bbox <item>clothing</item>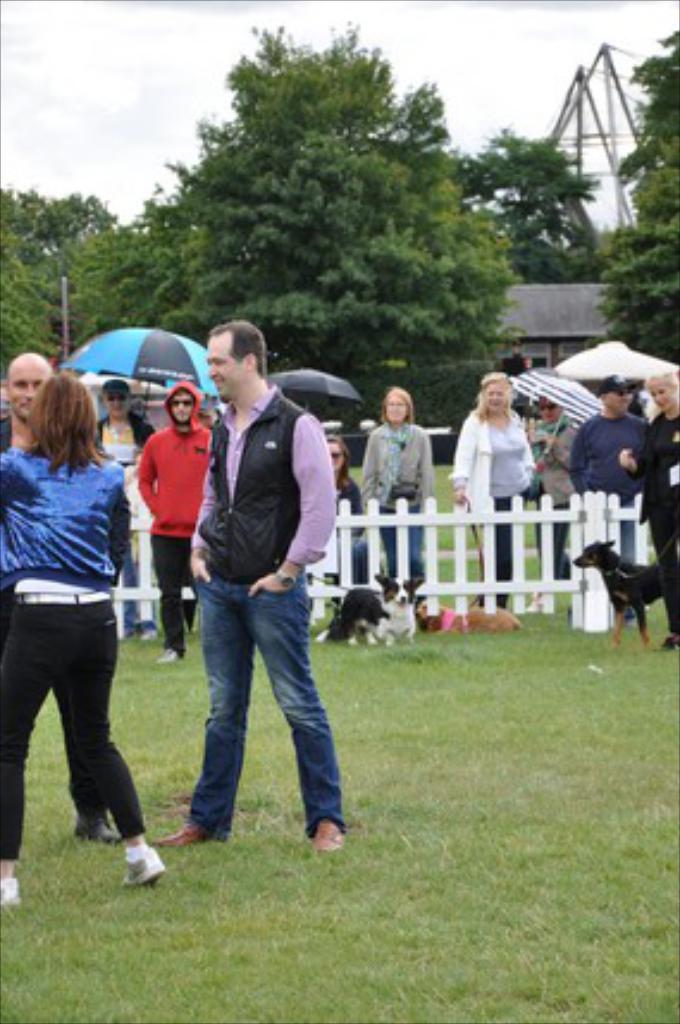
(x1=138, y1=372, x2=217, y2=654)
